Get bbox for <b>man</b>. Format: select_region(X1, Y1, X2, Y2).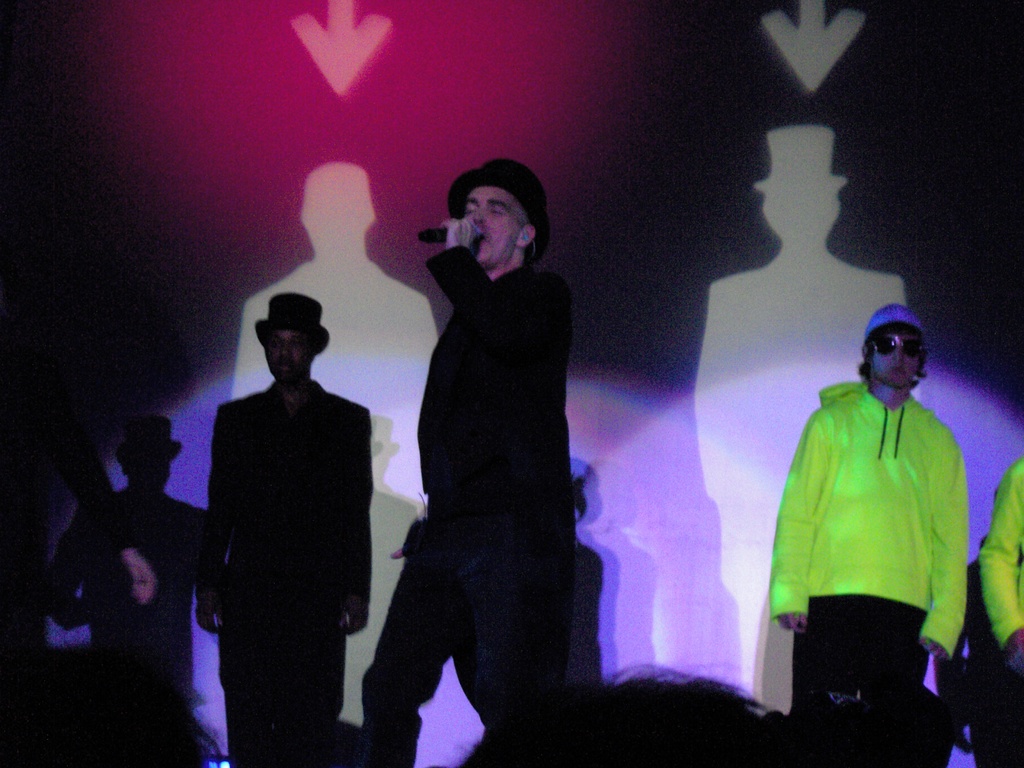
select_region(43, 412, 200, 698).
